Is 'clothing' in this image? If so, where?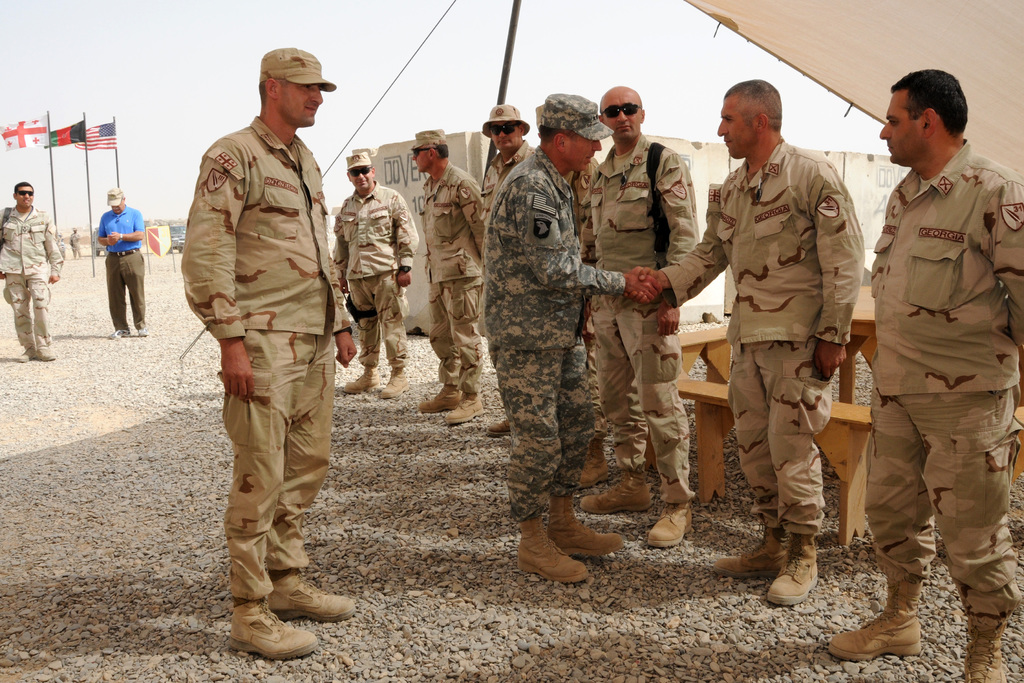
Yes, at [332, 179, 422, 375].
